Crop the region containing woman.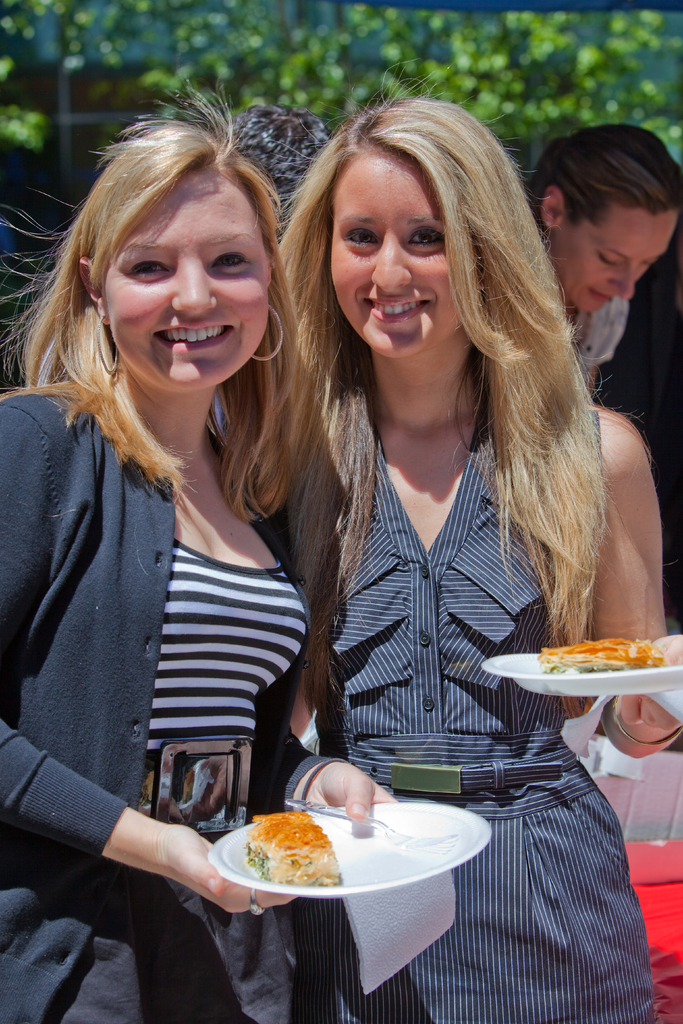
Crop region: 0 81 400 1023.
